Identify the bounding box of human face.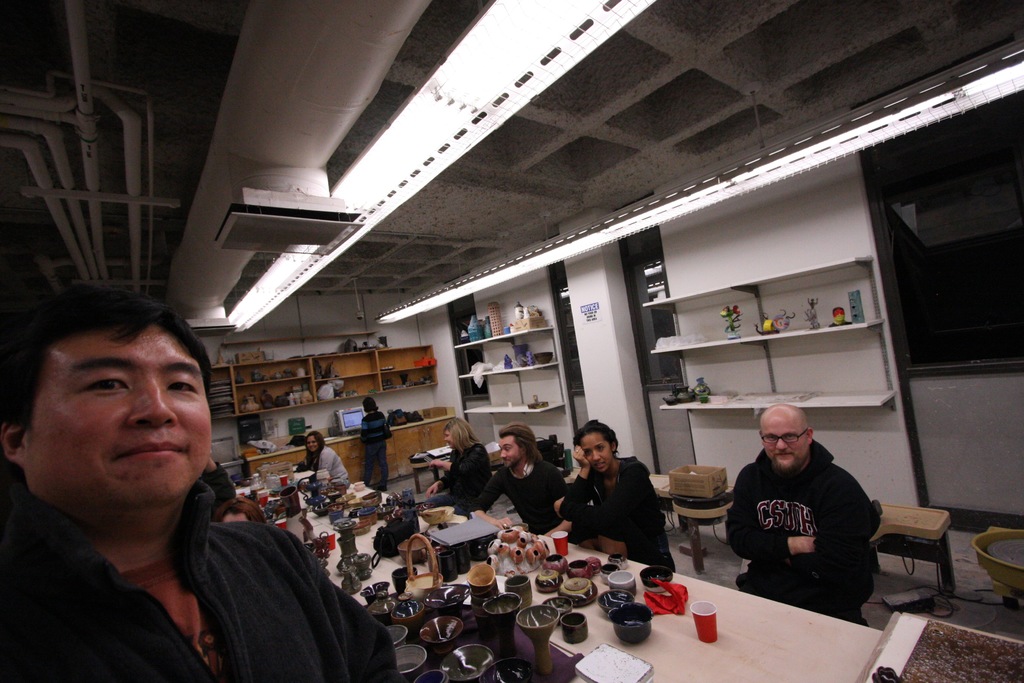
308/433/320/452.
